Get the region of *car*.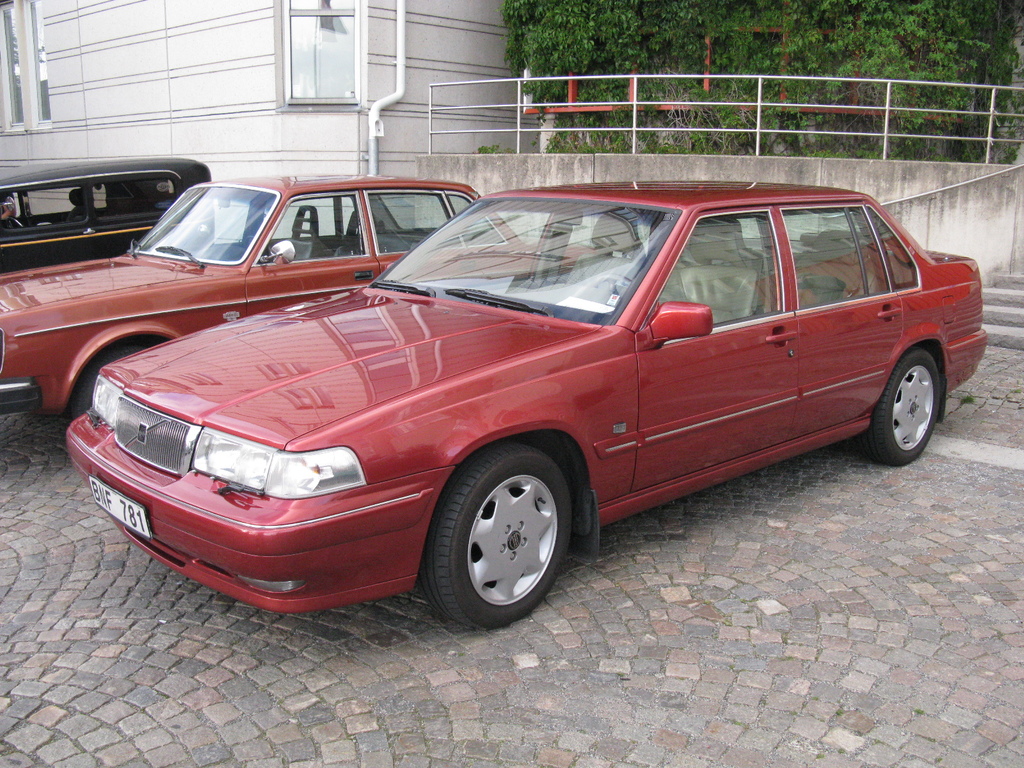
select_region(66, 176, 986, 632).
